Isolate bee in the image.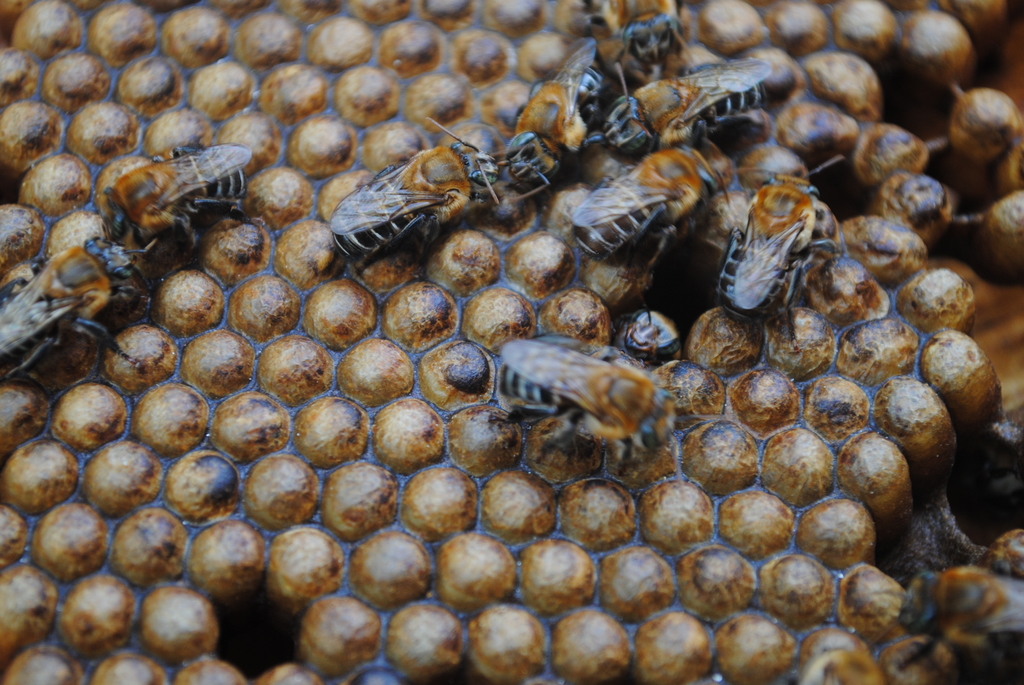
Isolated region: box(577, 0, 705, 102).
